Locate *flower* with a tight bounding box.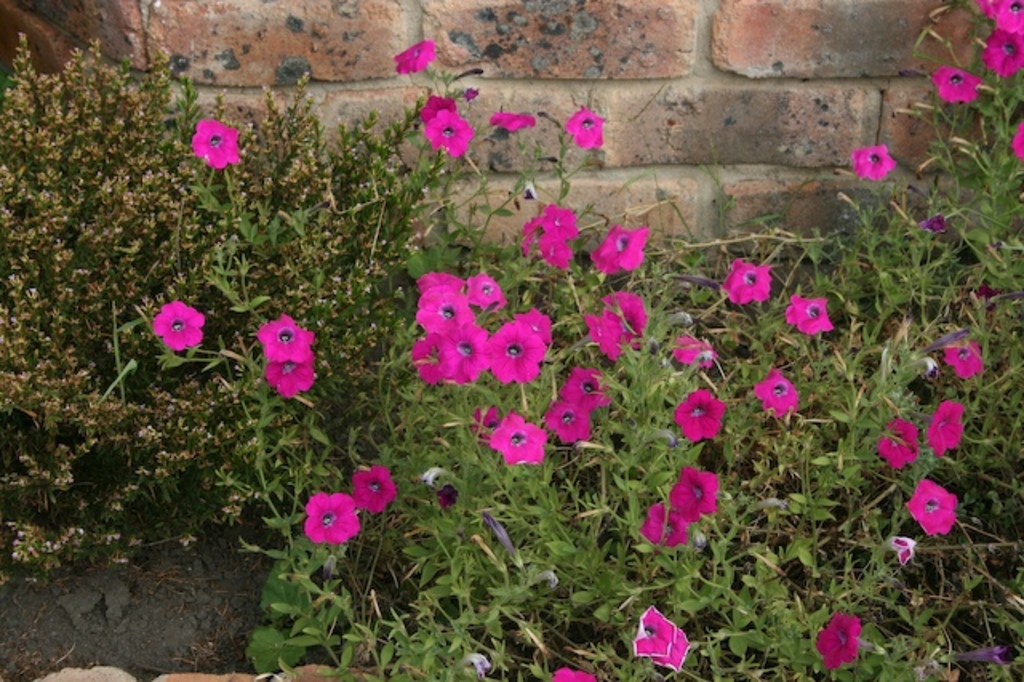
[493, 320, 550, 391].
